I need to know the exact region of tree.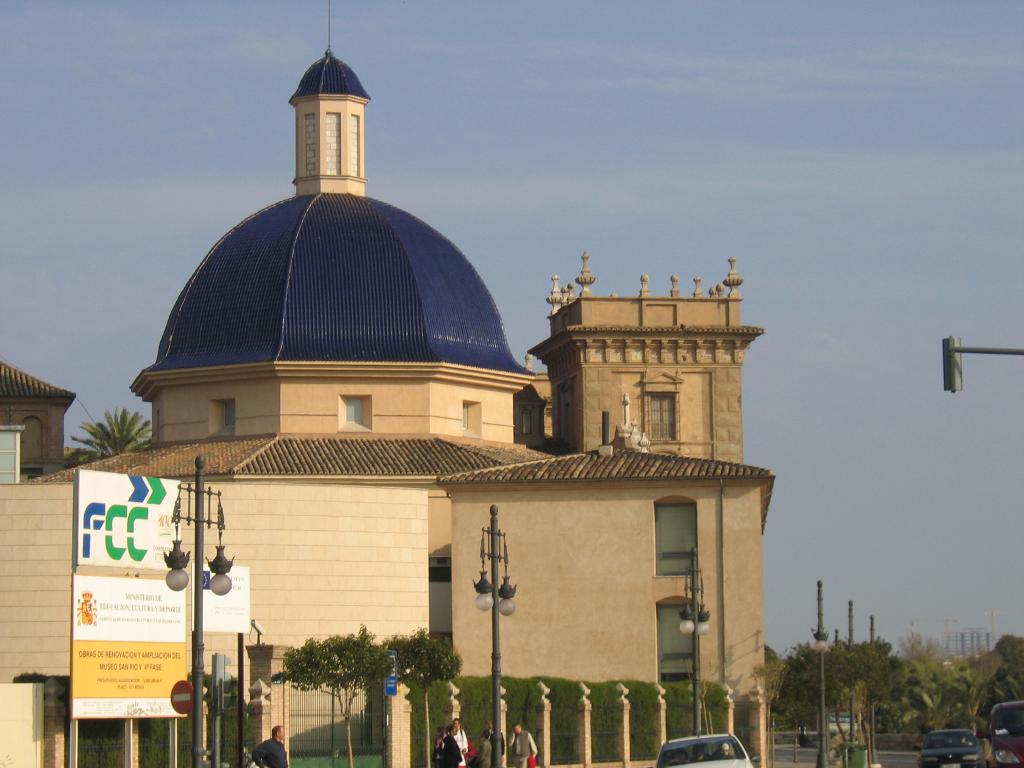
Region: crop(788, 651, 876, 745).
